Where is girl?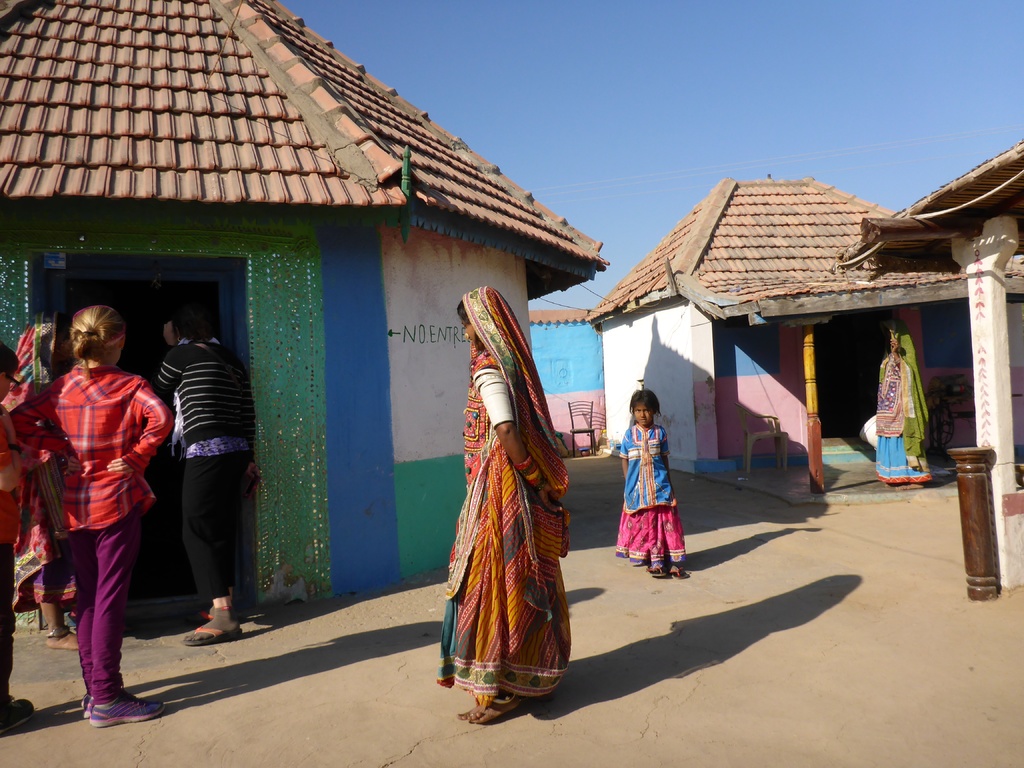
[3,307,177,728].
